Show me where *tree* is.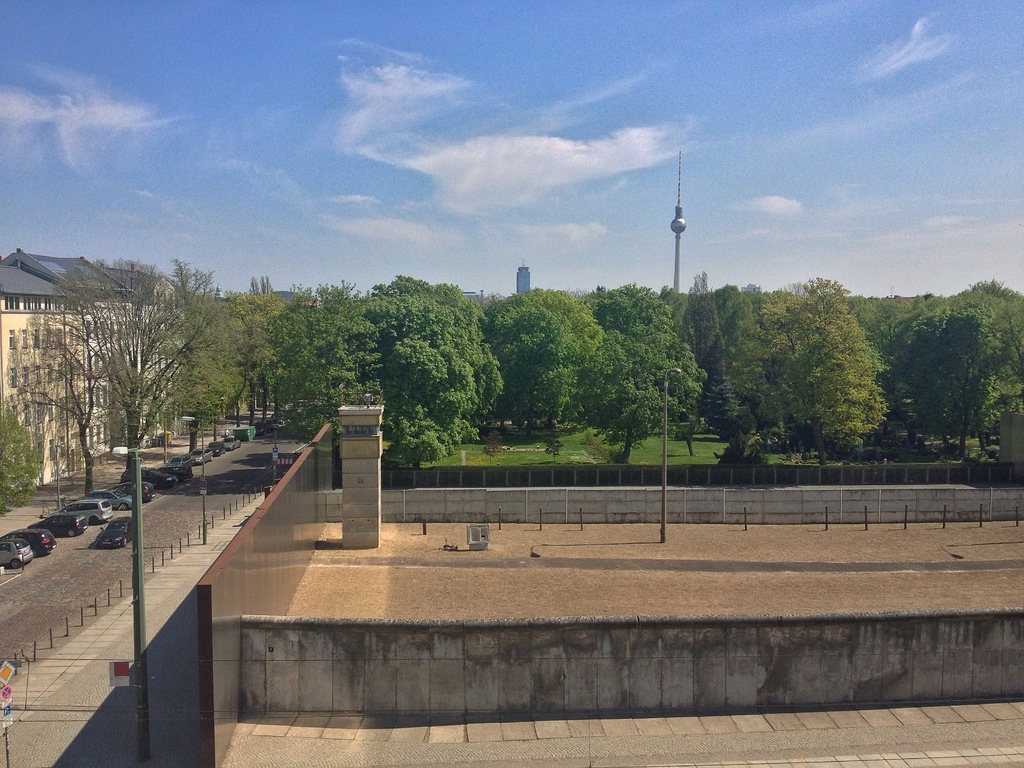
*tree* is at [43,249,229,761].
